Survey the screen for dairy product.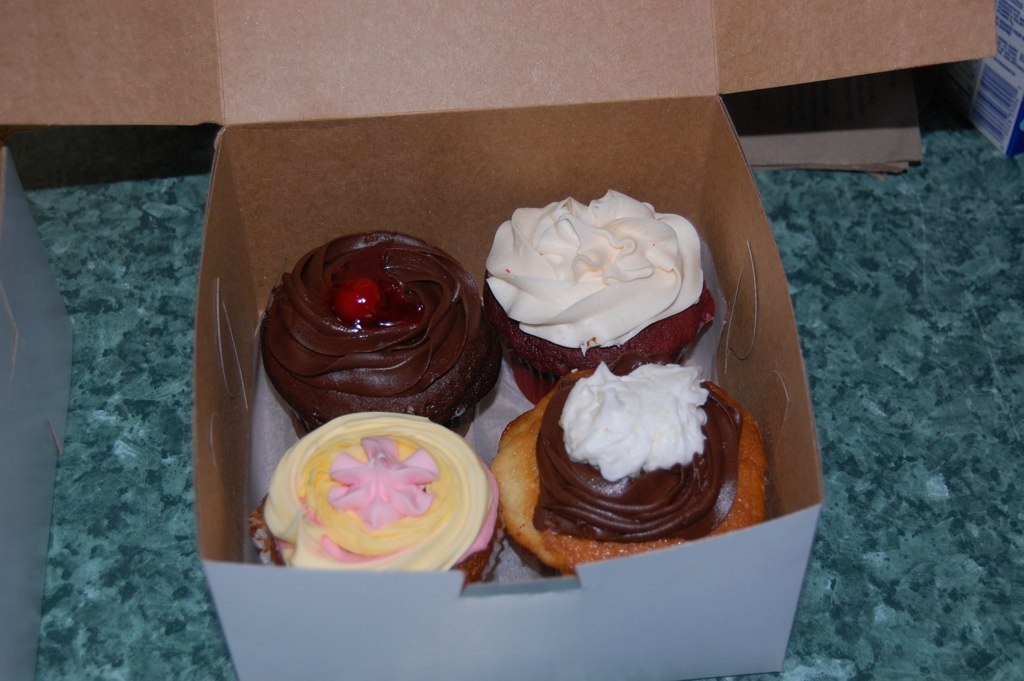
Survey found: detection(500, 203, 701, 352).
